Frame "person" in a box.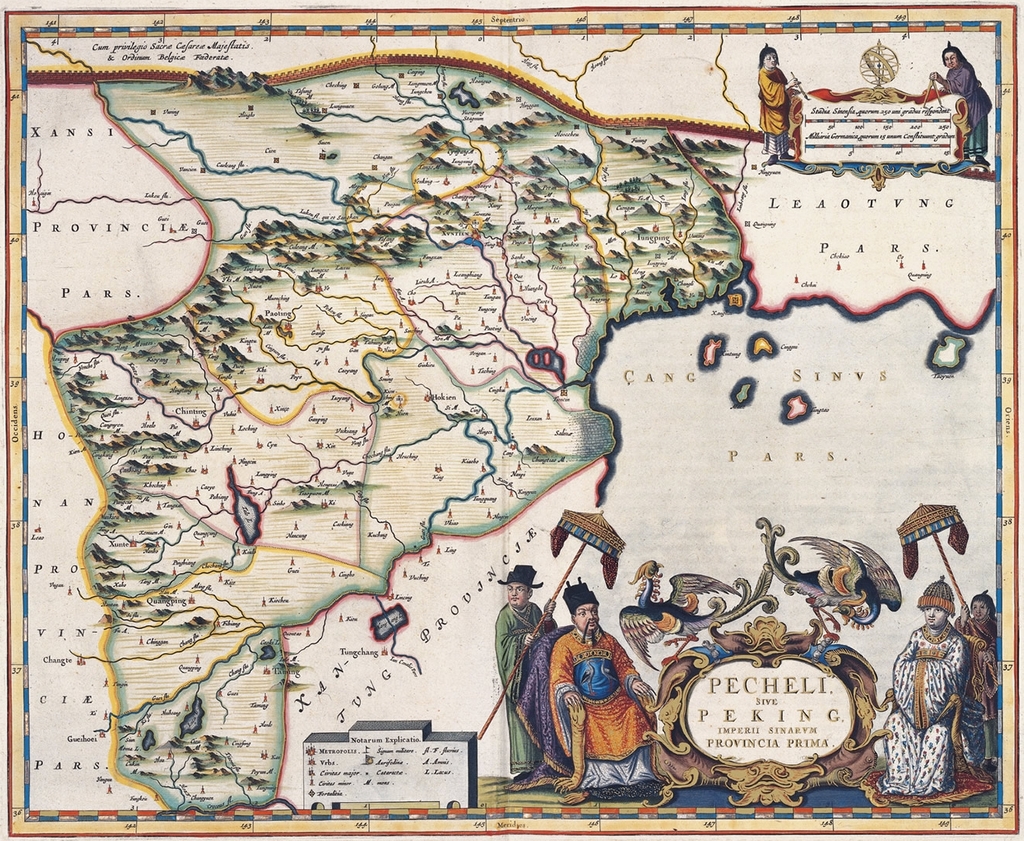
bbox(489, 566, 553, 787).
